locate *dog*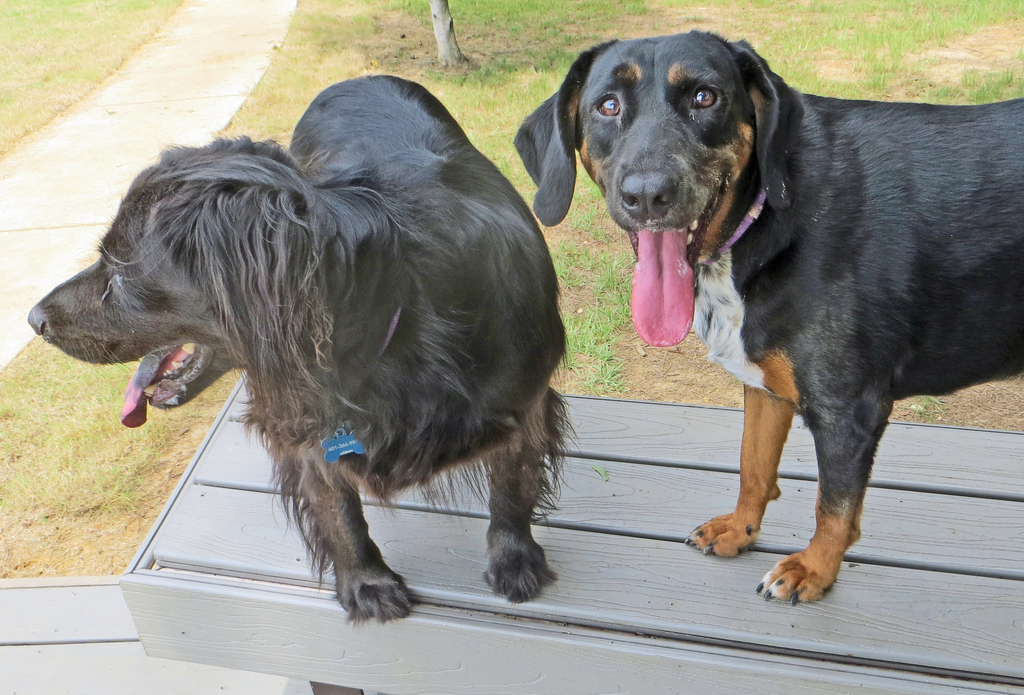
512, 28, 1023, 604
